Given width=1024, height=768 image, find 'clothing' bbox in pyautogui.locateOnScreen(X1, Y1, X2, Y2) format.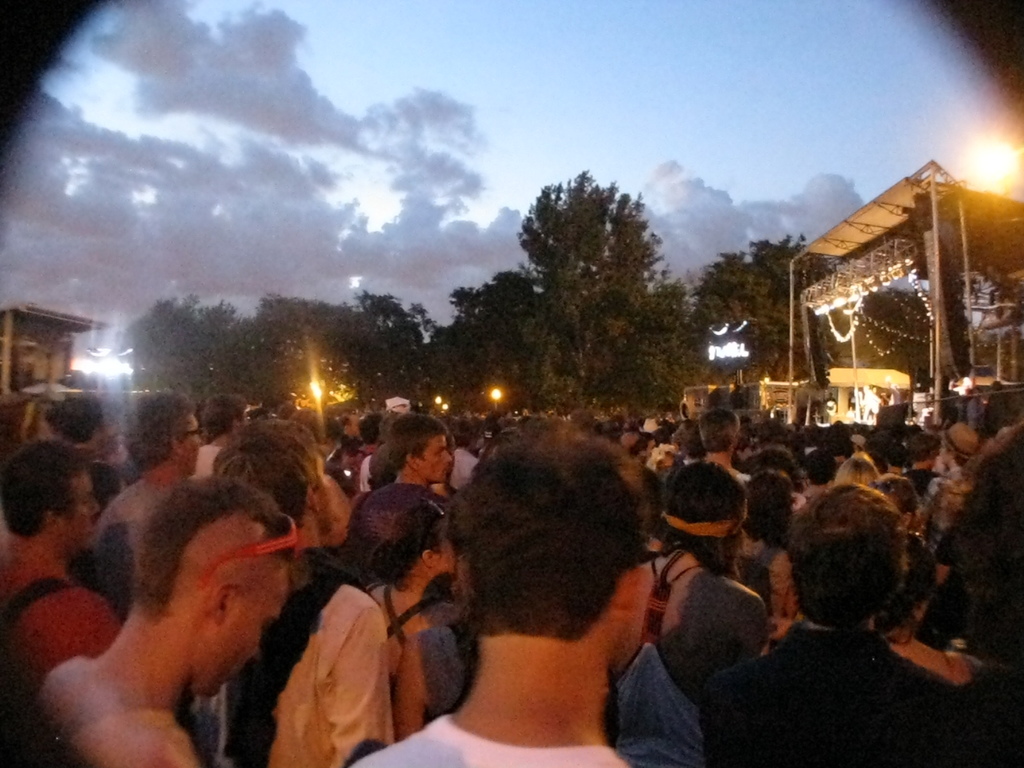
pyautogui.locateOnScreen(699, 625, 986, 767).
